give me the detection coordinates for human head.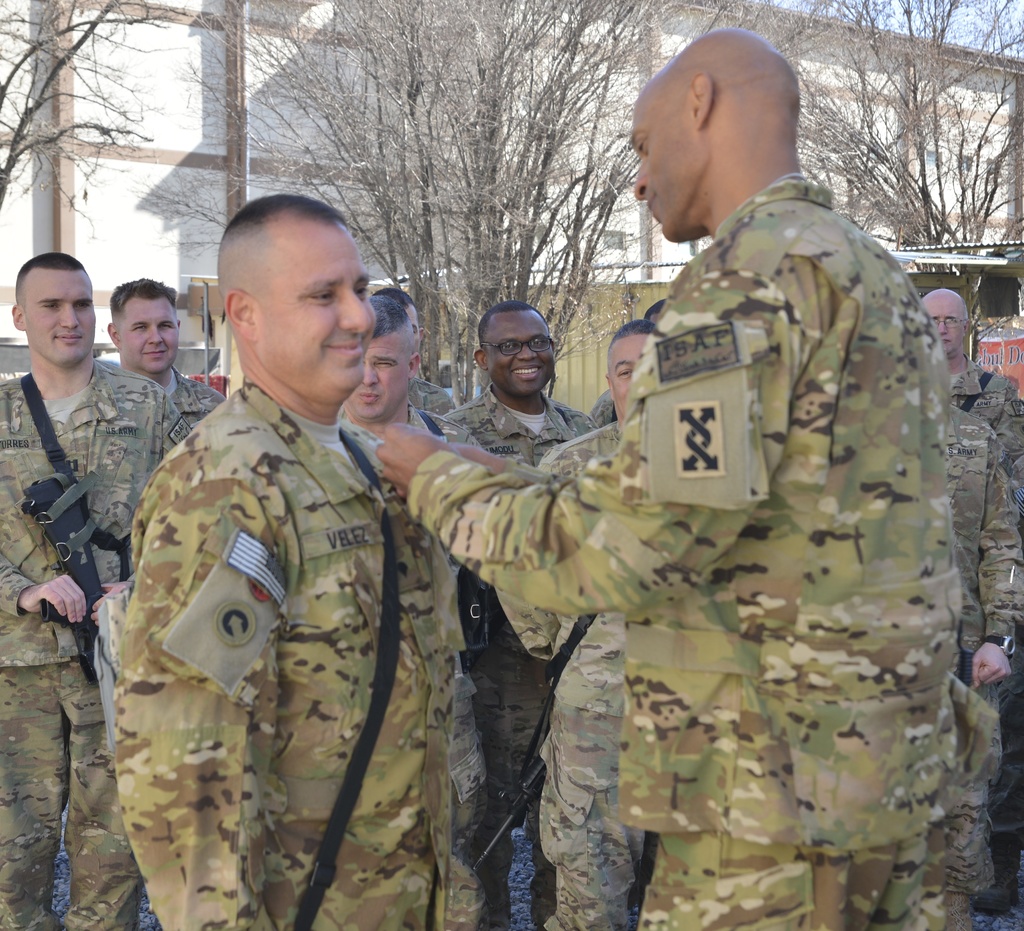
box=[641, 294, 669, 323].
